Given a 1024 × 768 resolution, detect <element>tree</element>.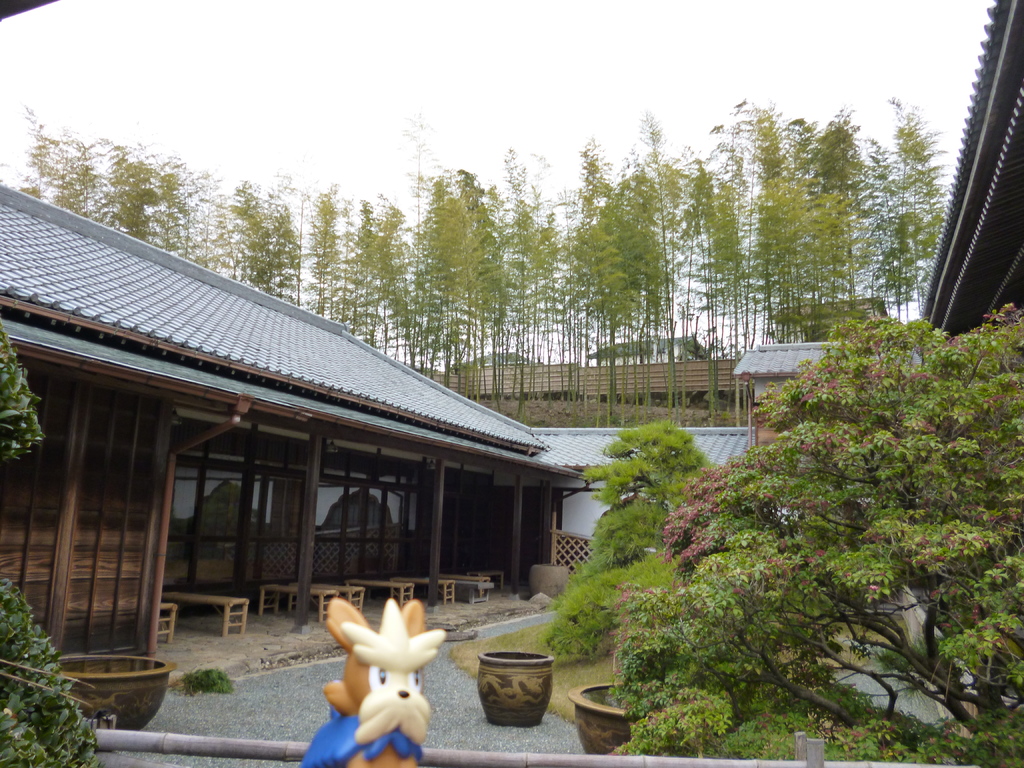
locate(682, 152, 737, 421).
